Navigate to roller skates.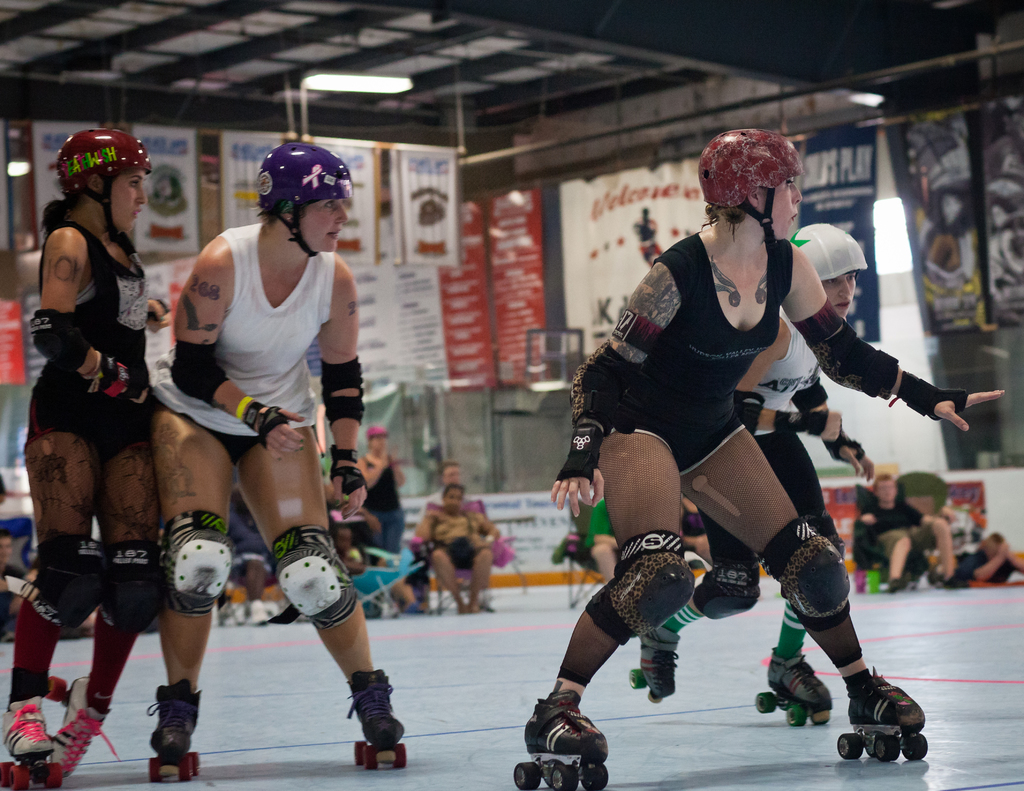
Navigation target: BBox(755, 646, 836, 728).
